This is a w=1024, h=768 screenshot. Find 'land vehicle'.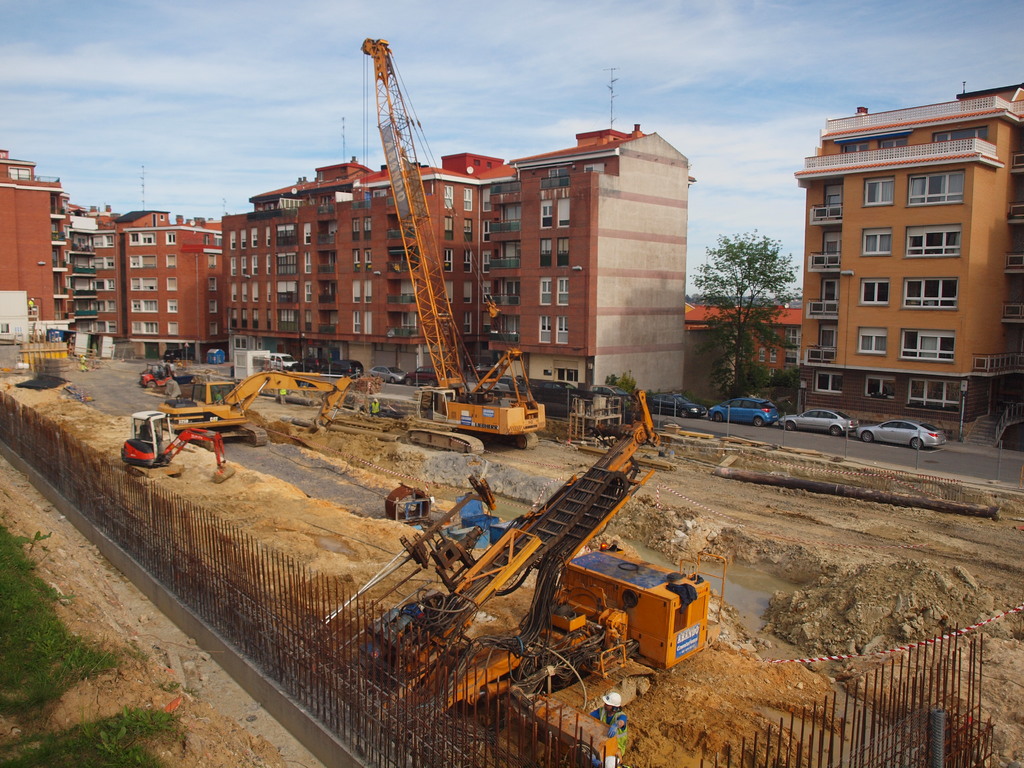
Bounding box: bbox=[272, 352, 292, 375].
